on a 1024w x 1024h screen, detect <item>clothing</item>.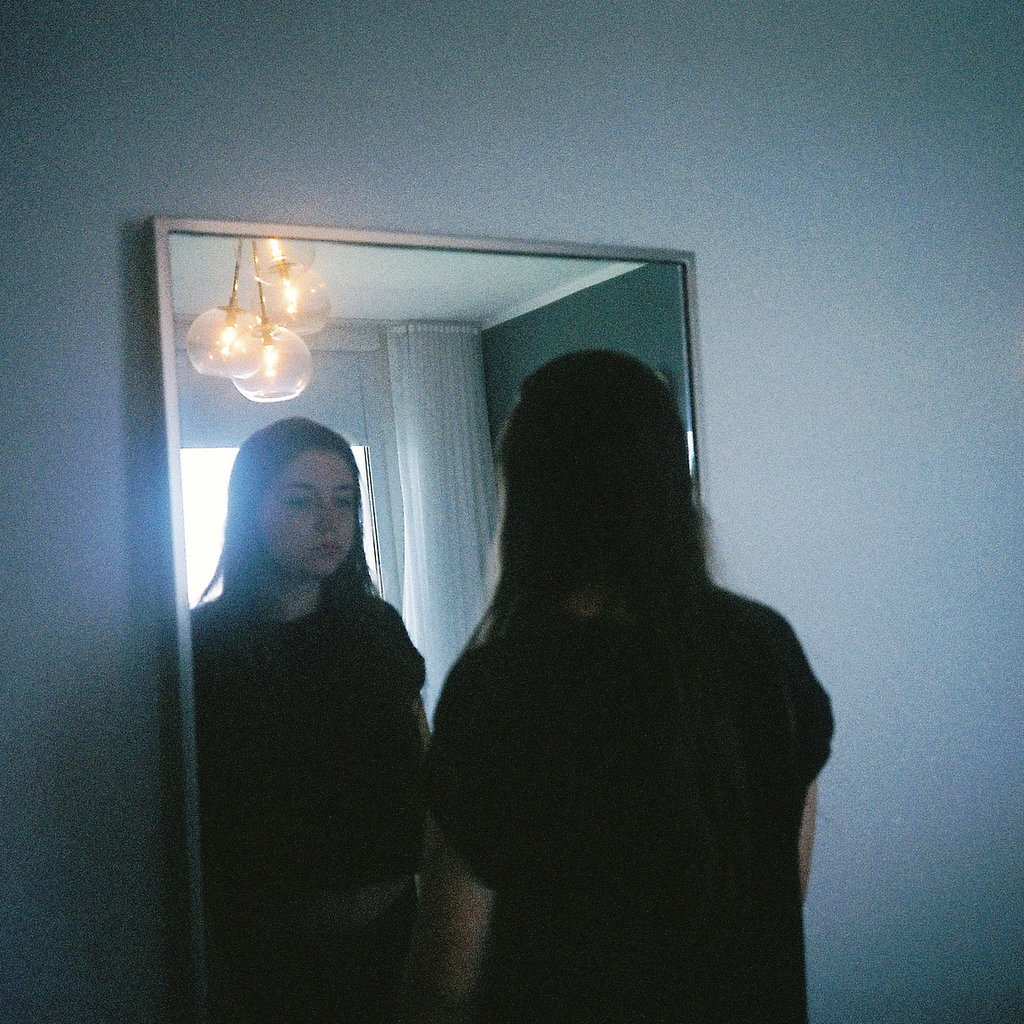
<region>408, 552, 860, 1023</region>.
